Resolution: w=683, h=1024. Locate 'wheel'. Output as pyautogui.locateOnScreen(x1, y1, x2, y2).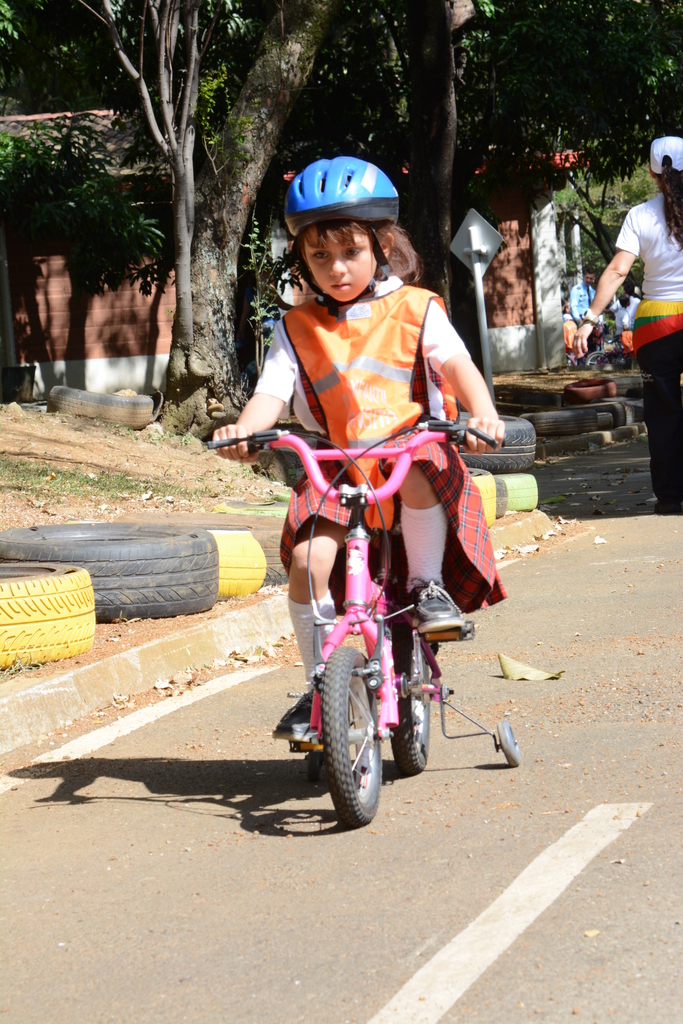
pyautogui.locateOnScreen(43, 376, 157, 428).
